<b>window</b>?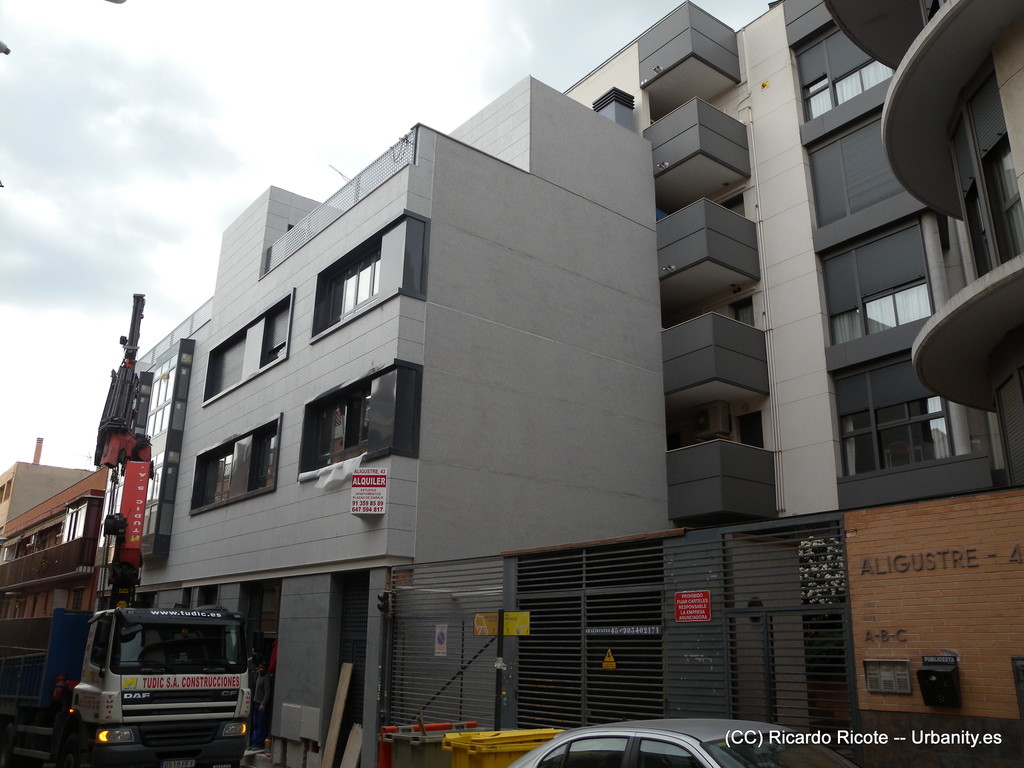
[826, 280, 924, 346]
